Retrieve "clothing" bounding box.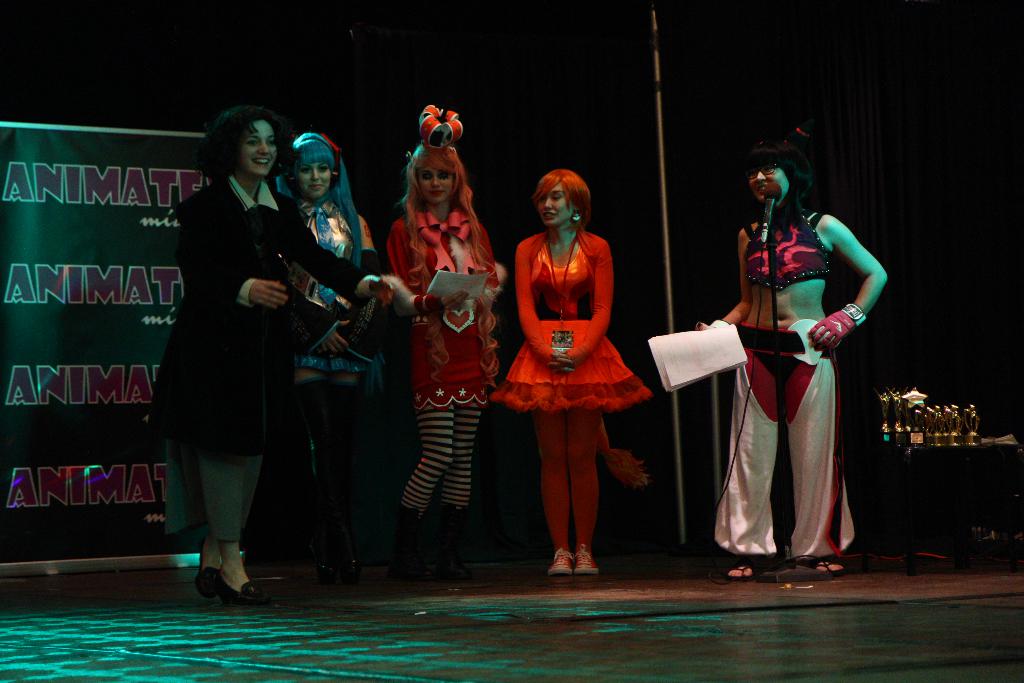
Bounding box: bbox=(488, 227, 652, 553).
